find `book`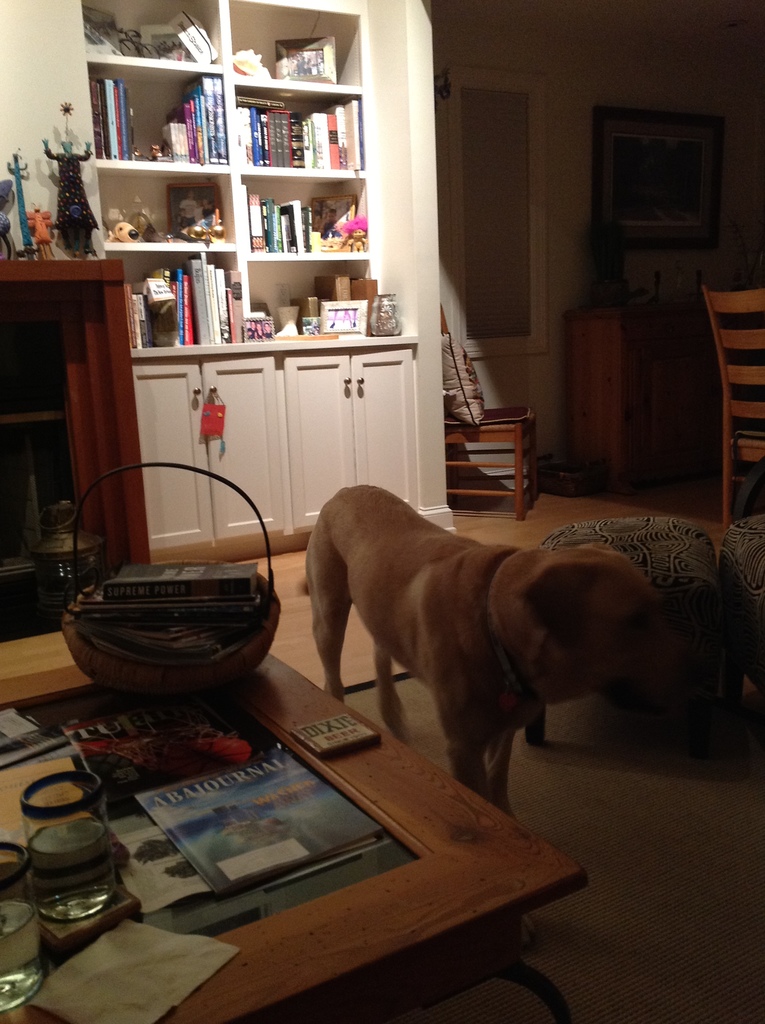
select_region(131, 748, 389, 902)
